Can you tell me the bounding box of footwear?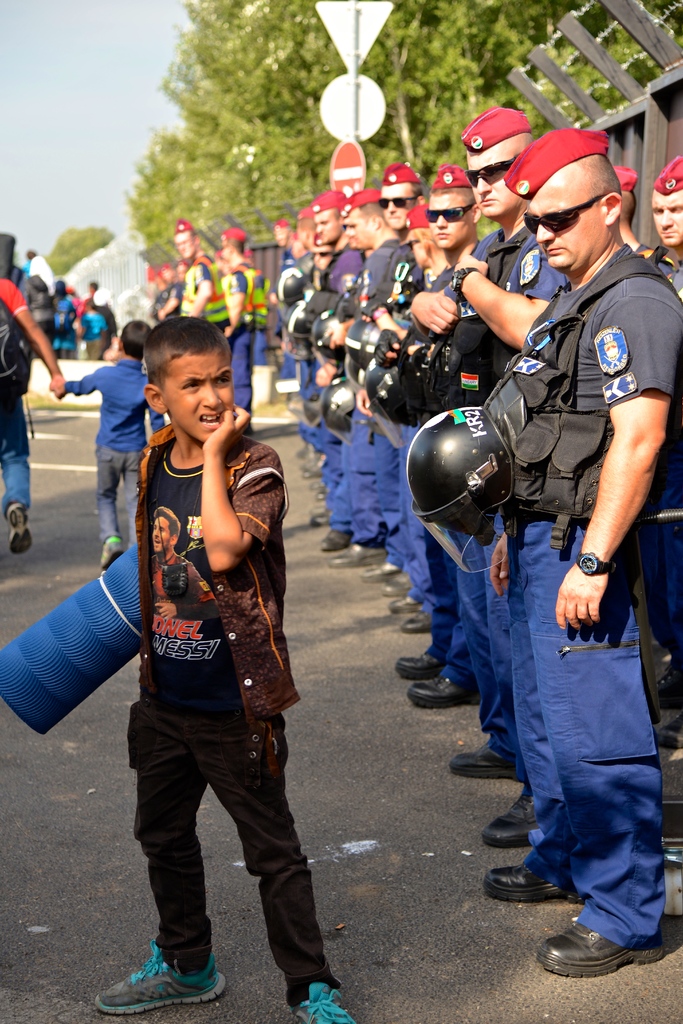
[399, 608, 437, 629].
